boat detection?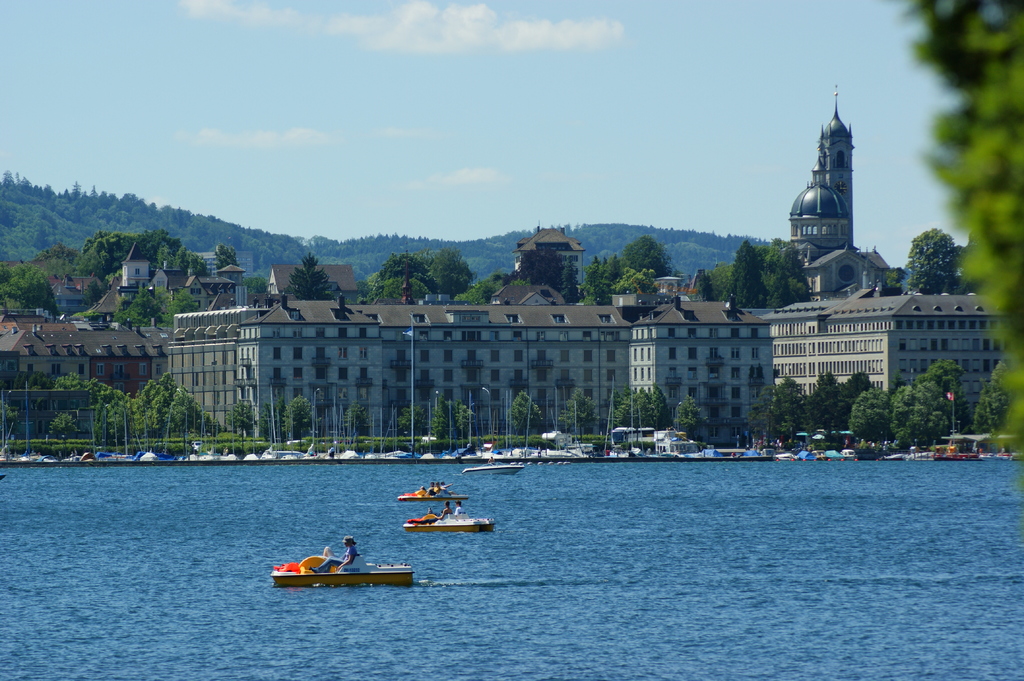
(left=934, top=390, right=982, bottom=461)
